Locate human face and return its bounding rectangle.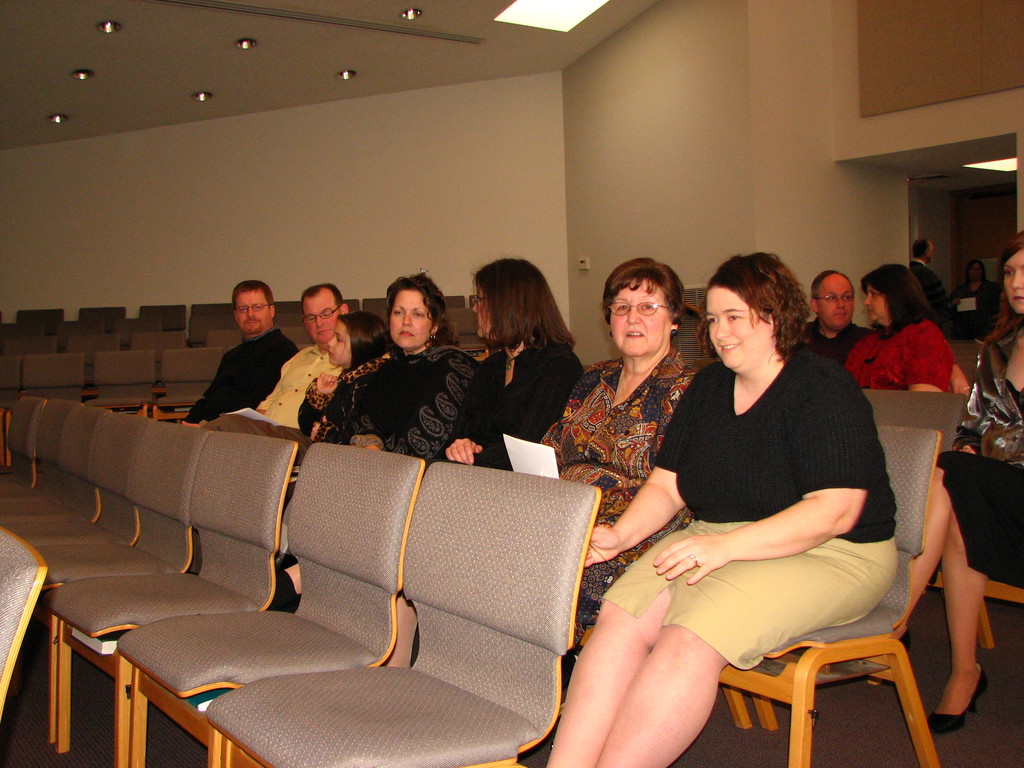
l=467, t=288, r=489, b=340.
